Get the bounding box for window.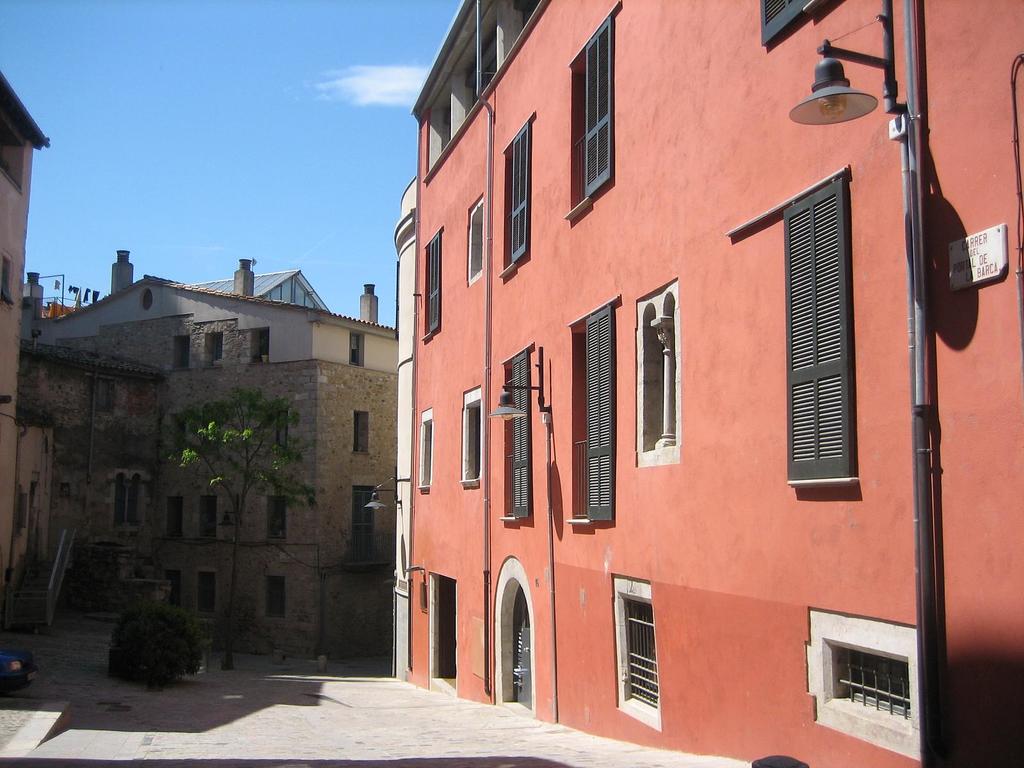
[497, 109, 534, 281].
